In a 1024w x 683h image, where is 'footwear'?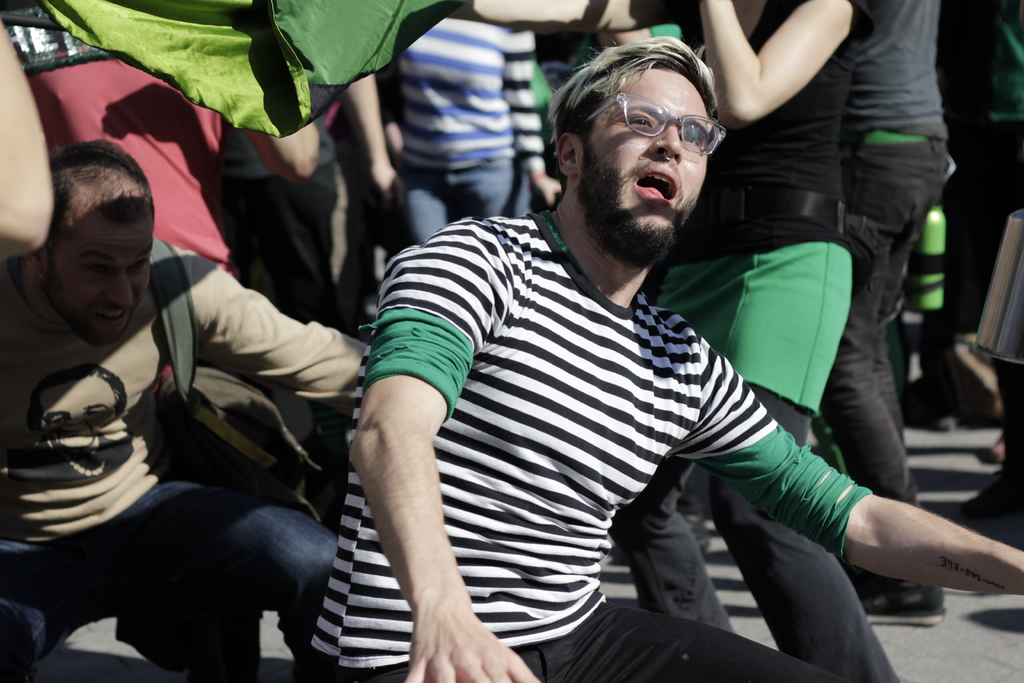
860, 588, 947, 626.
